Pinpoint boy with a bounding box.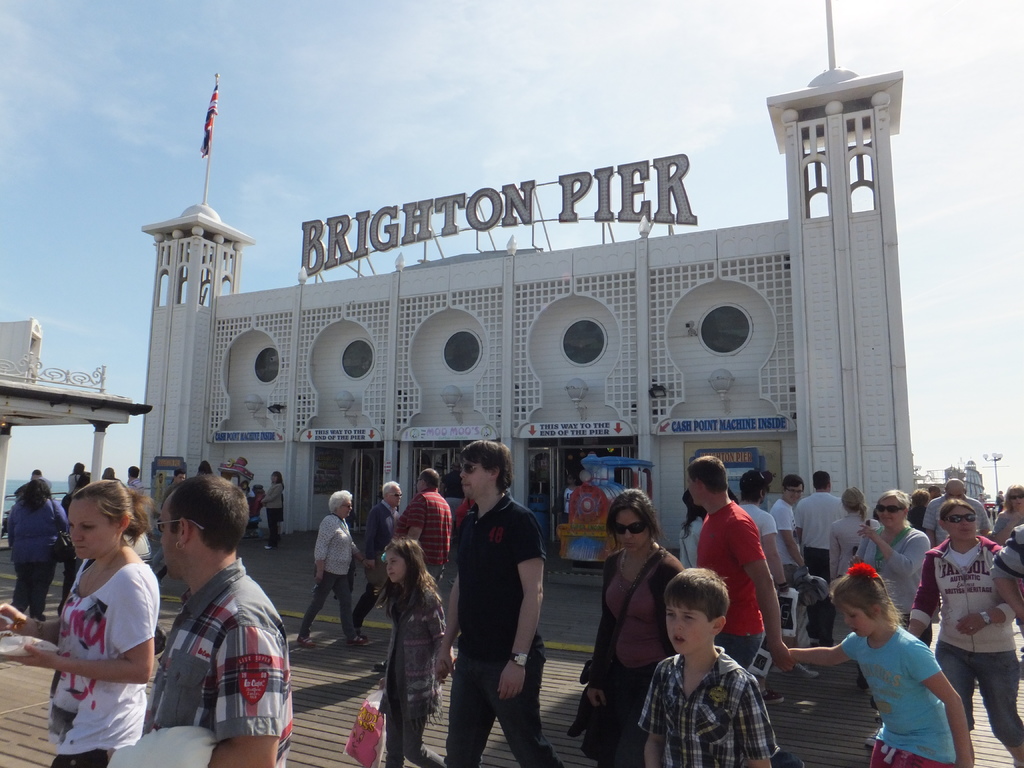
634:567:781:767.
